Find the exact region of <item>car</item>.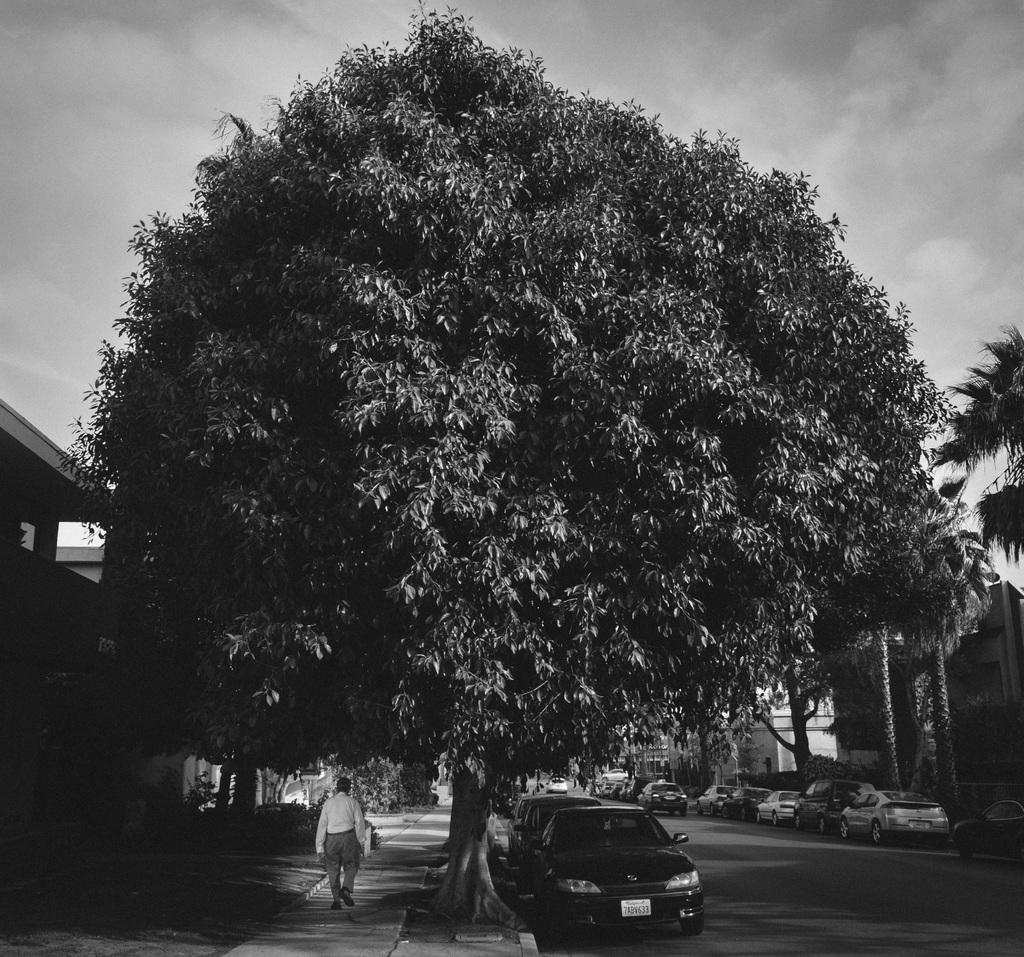
Exact region: box=[757, 790, 803, 828].
